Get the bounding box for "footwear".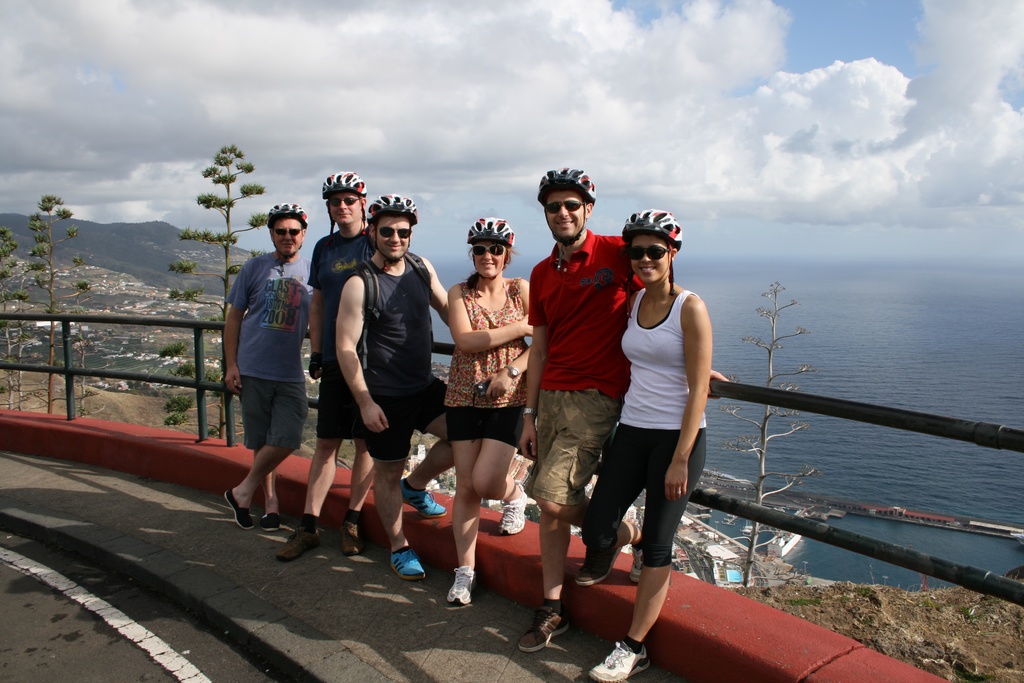
340, 509, 368, 559.
